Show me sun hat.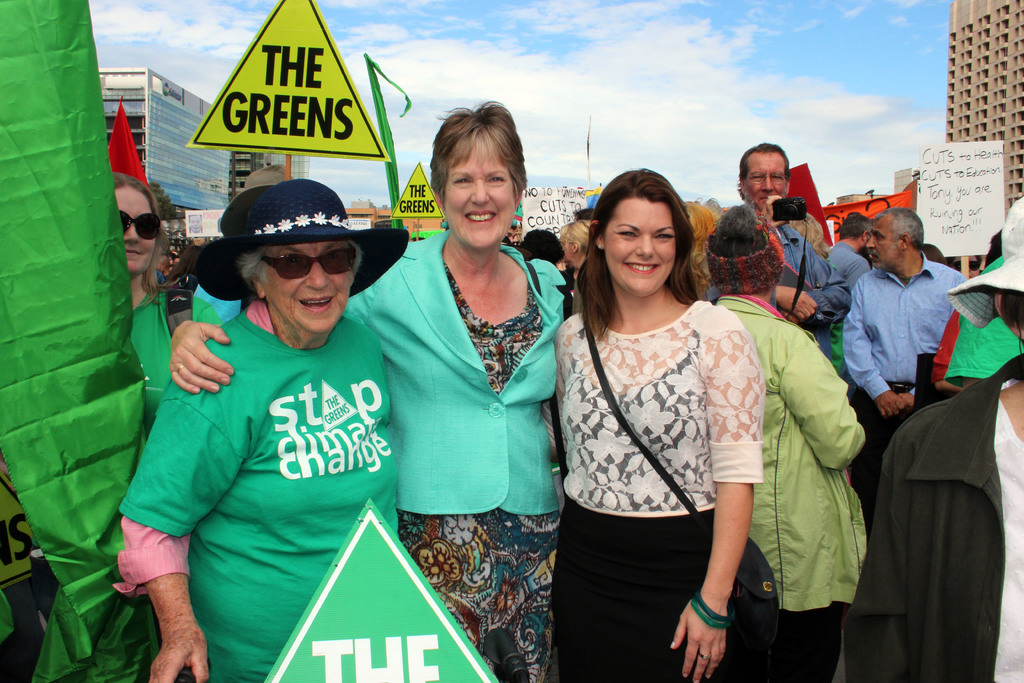
sun hat is here: 178, 173, 413, 315.
